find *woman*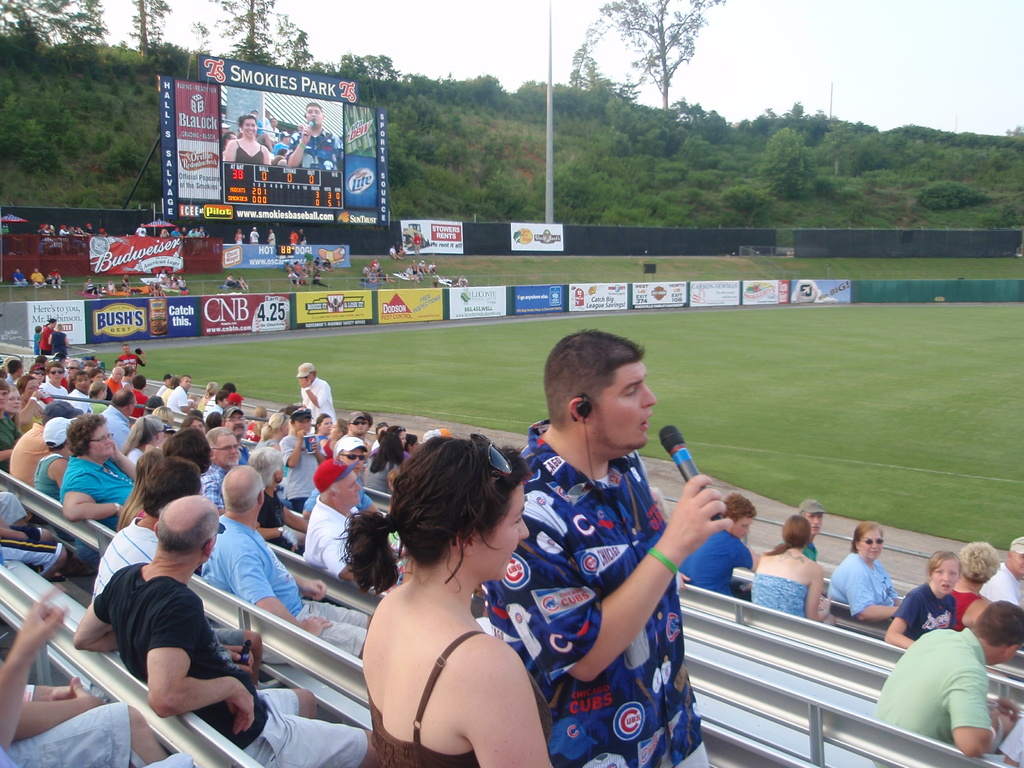
(x1=124, y1=413, x2=166, y2=465)
